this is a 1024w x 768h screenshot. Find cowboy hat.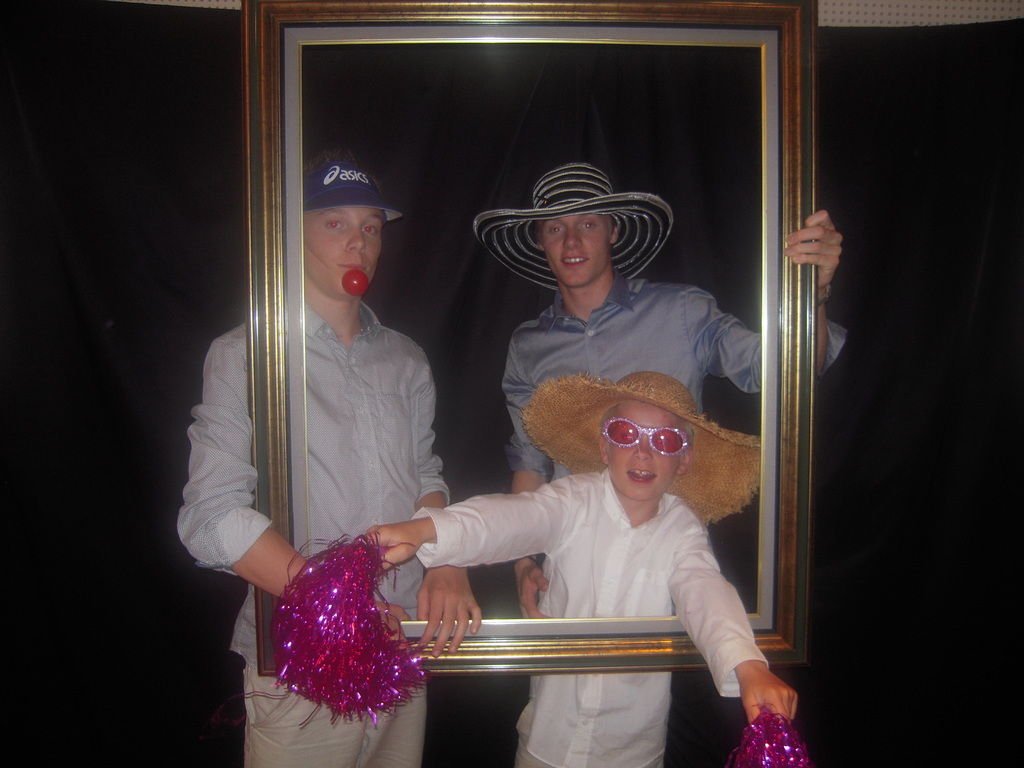
Bounding box: region(474, 148, 669, 301).
